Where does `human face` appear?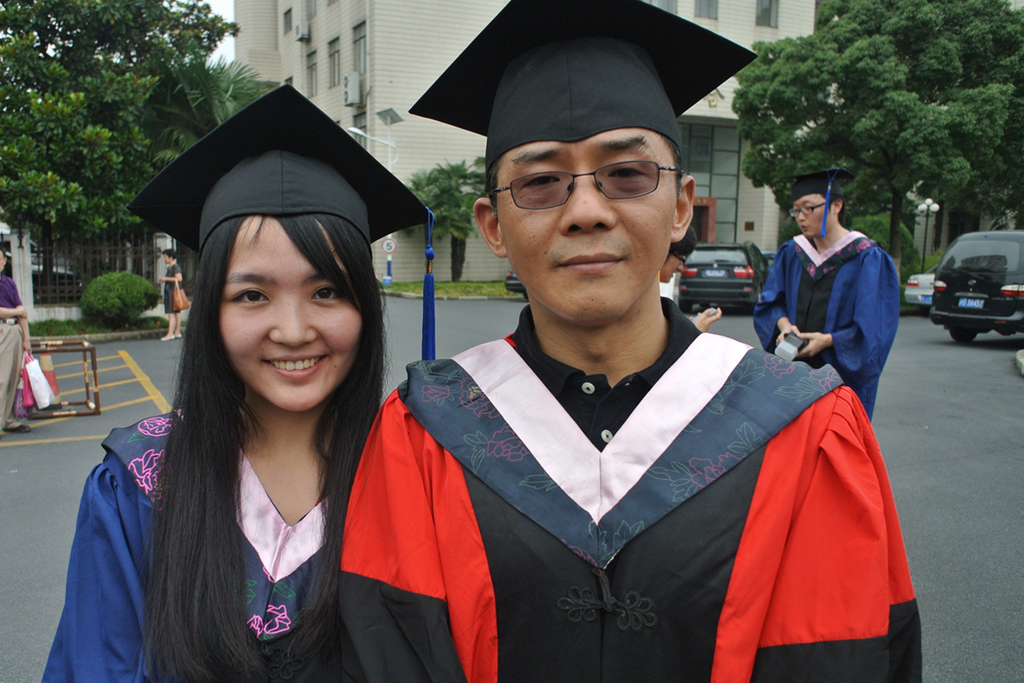
Appears at [left=0, top=252, right=7, bottom=272].
